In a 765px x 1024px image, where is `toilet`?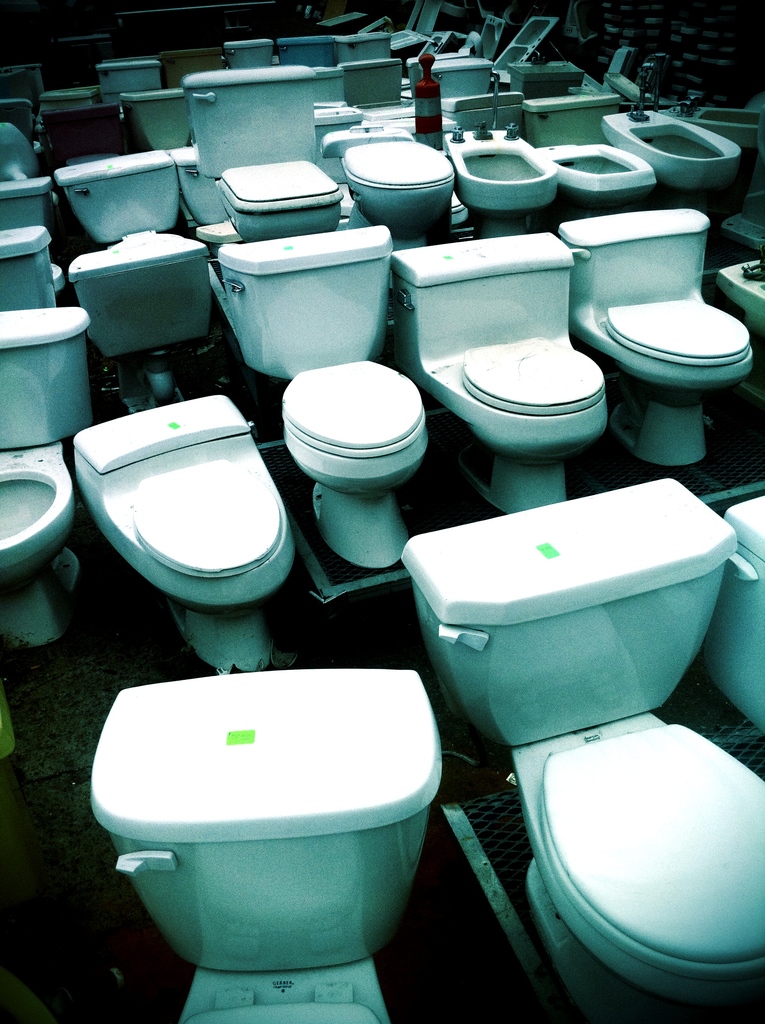
box=[334, 138, 458, 250].
